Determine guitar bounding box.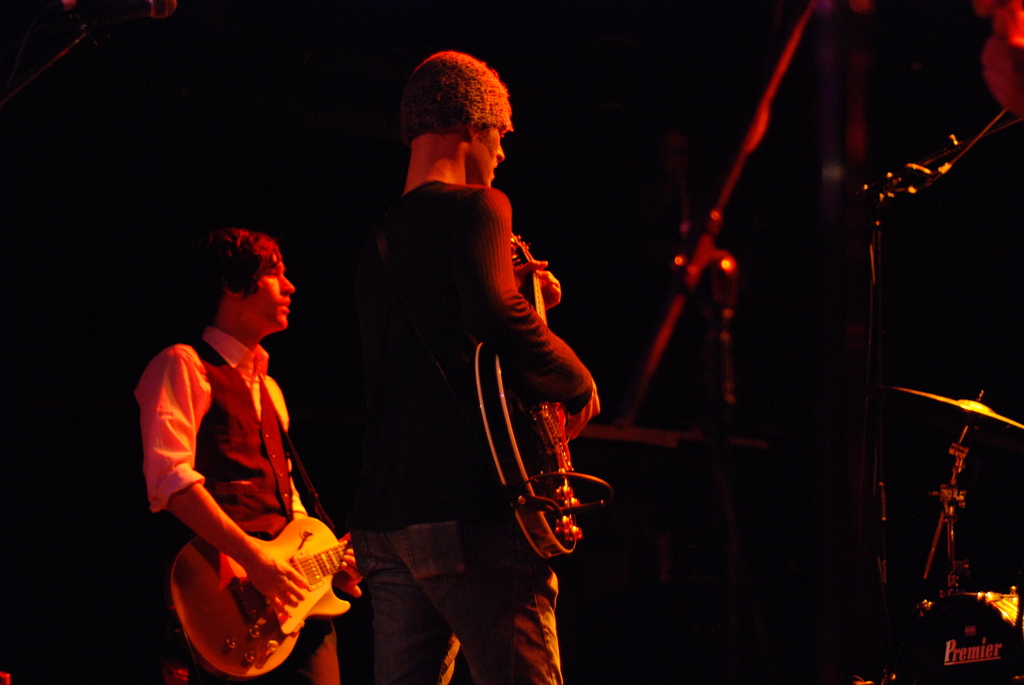
Determined: [left=168, top=510, right=365, bottom=684].
